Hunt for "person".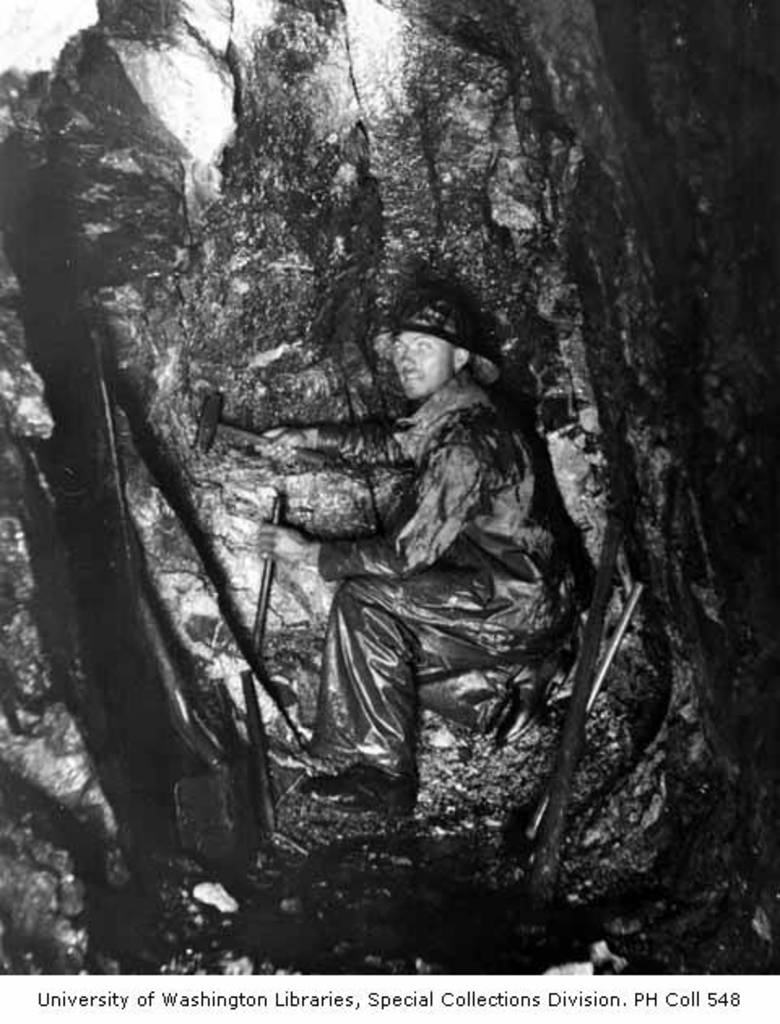
Hunted down at bbox(249, 288, 582, 801).
